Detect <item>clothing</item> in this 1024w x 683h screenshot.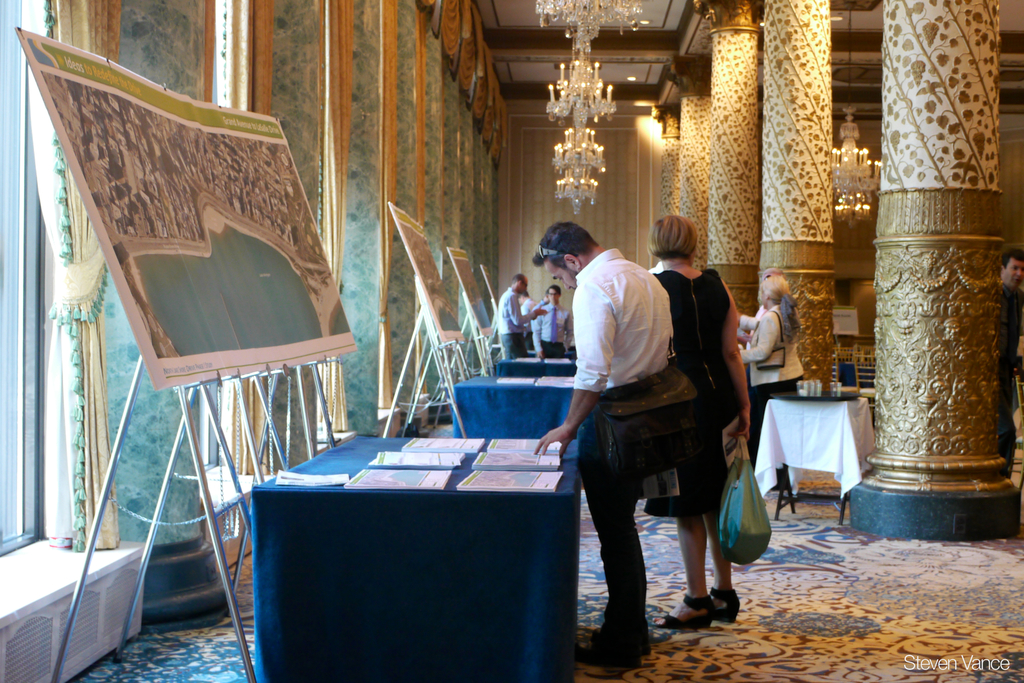
Detection: bbox=(562, 215, 709, 597).
